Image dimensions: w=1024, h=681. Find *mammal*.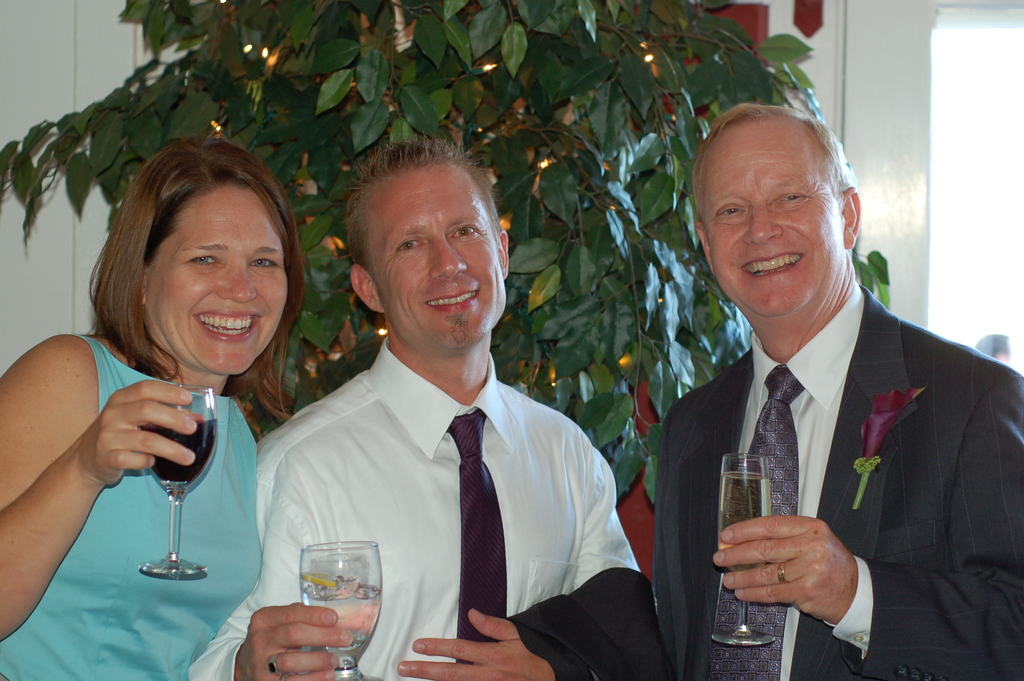
(0,138,305,680).
